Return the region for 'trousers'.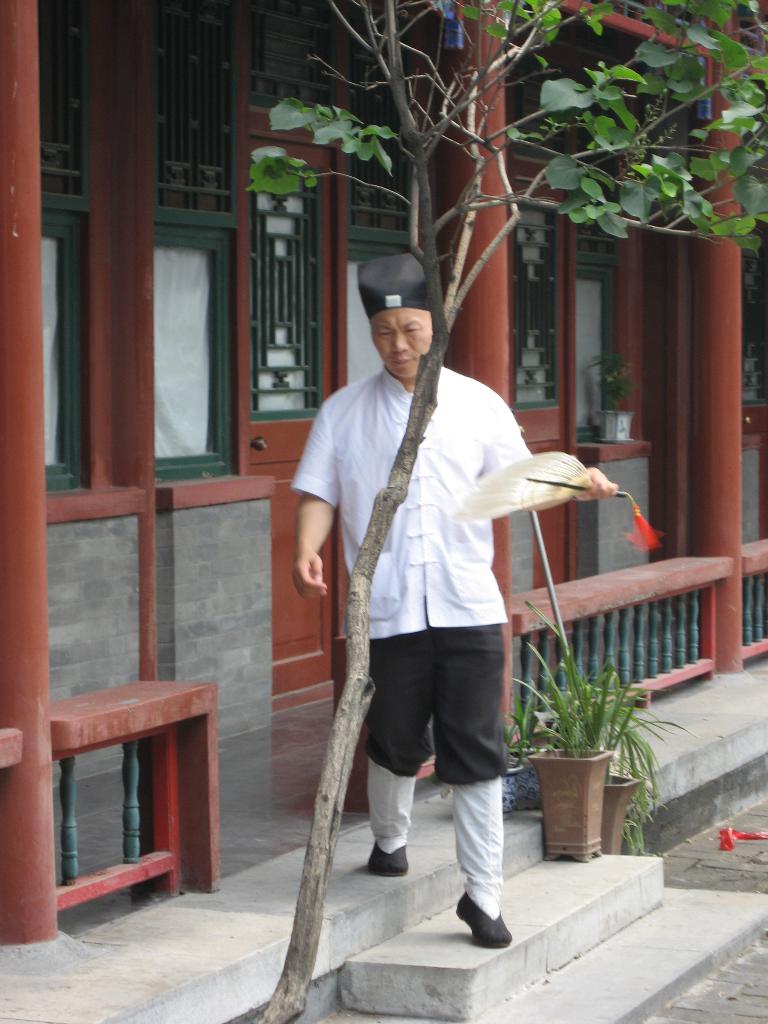
(348, 628, 511, 776).
